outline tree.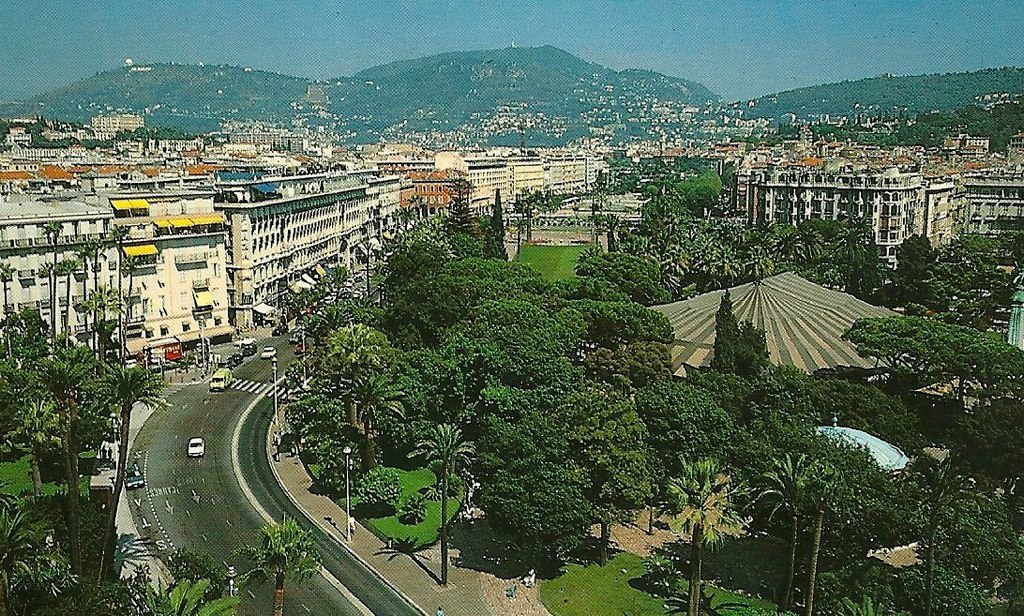
Outline: (233,513,330,615).
